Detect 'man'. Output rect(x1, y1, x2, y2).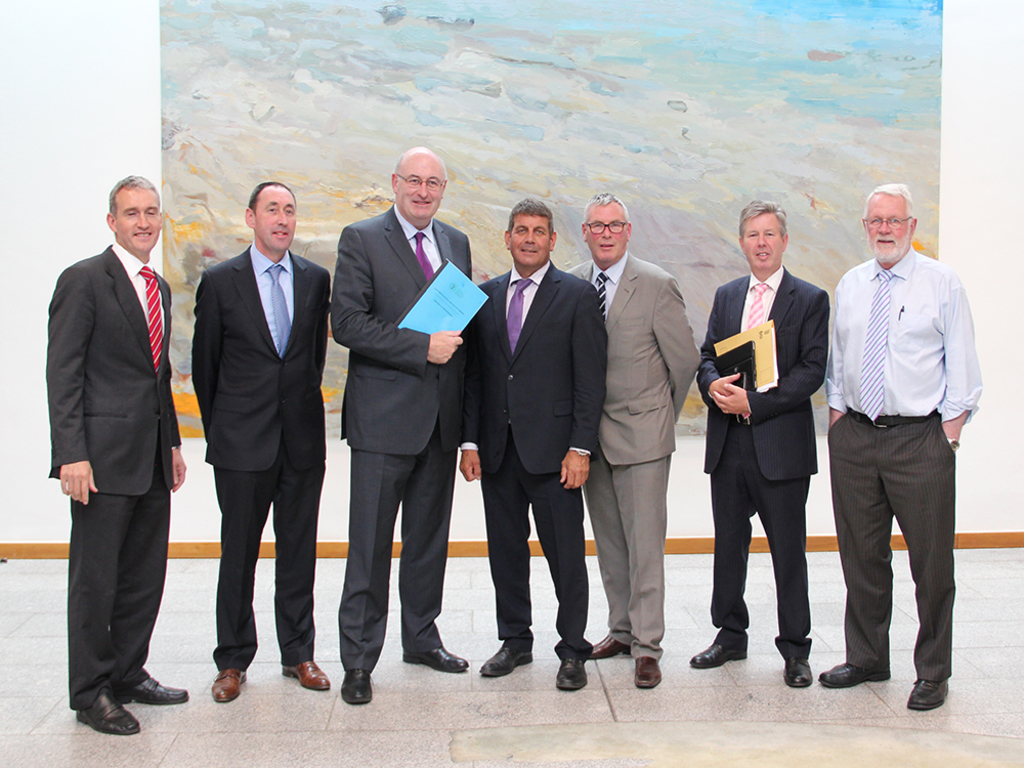
rect(692, 200, 831, 683).
